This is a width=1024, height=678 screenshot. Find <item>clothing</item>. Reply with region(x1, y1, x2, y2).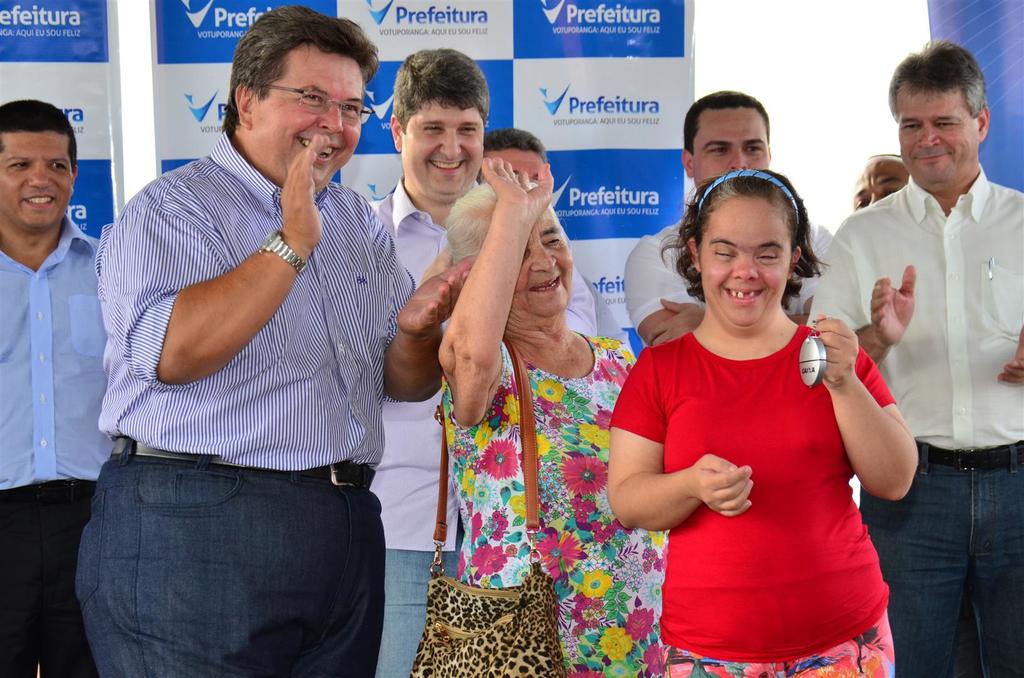
region(438, 326, 669, 677).
